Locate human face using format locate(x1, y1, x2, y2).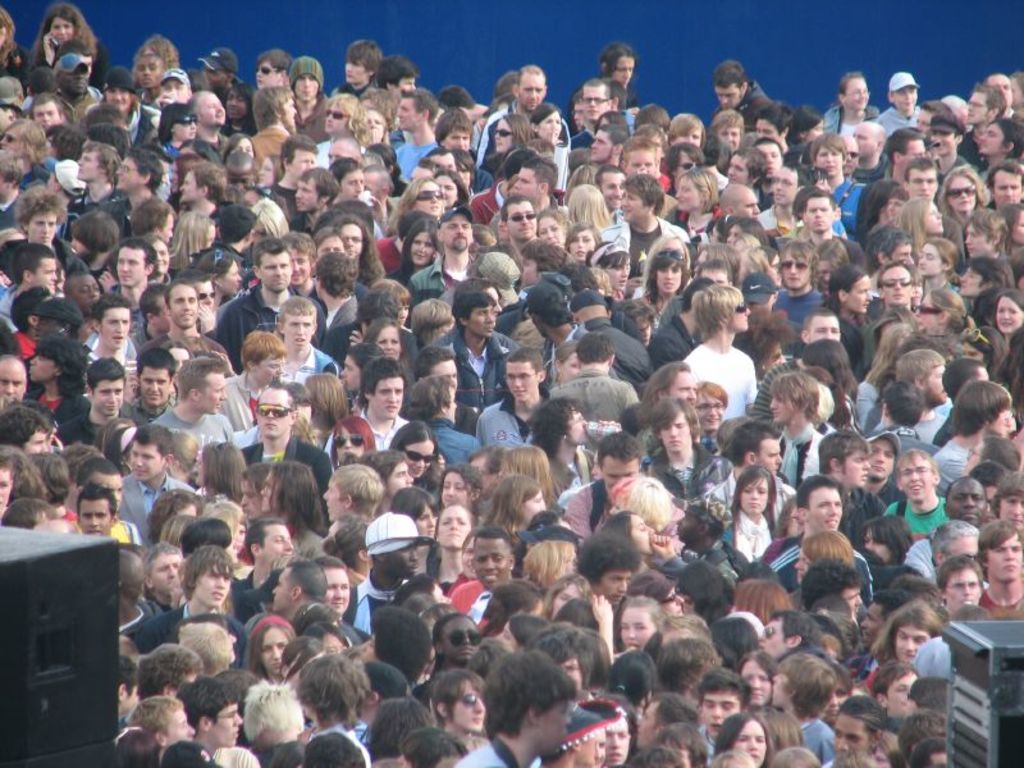
locate(600, 168, 622, 206).
